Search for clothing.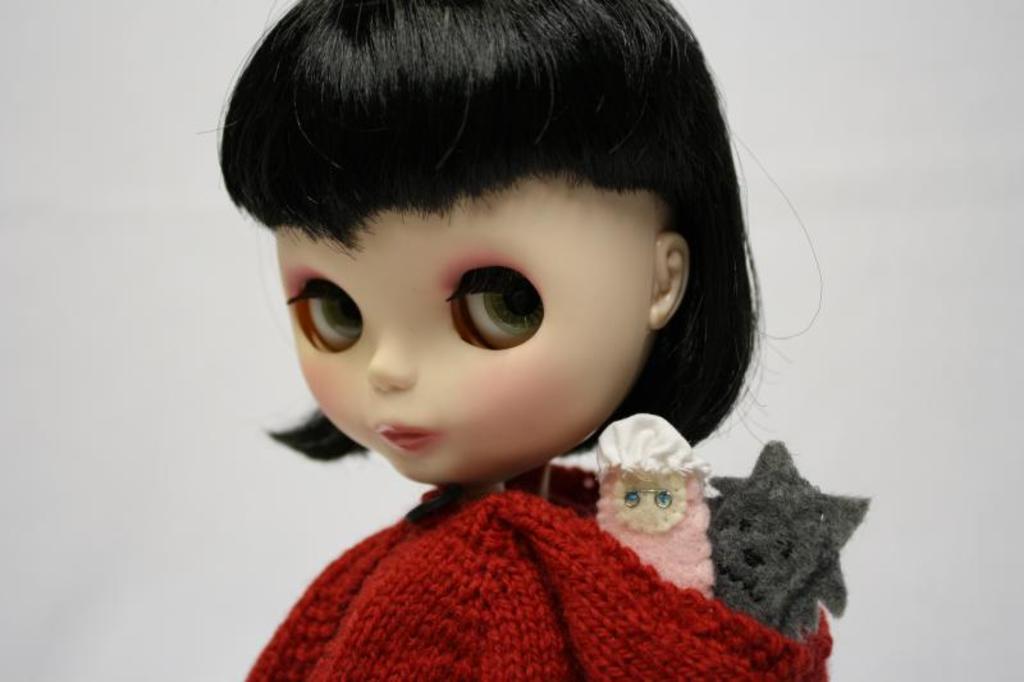
Found at x1=191 y1=434 x2=835 y2=681.
